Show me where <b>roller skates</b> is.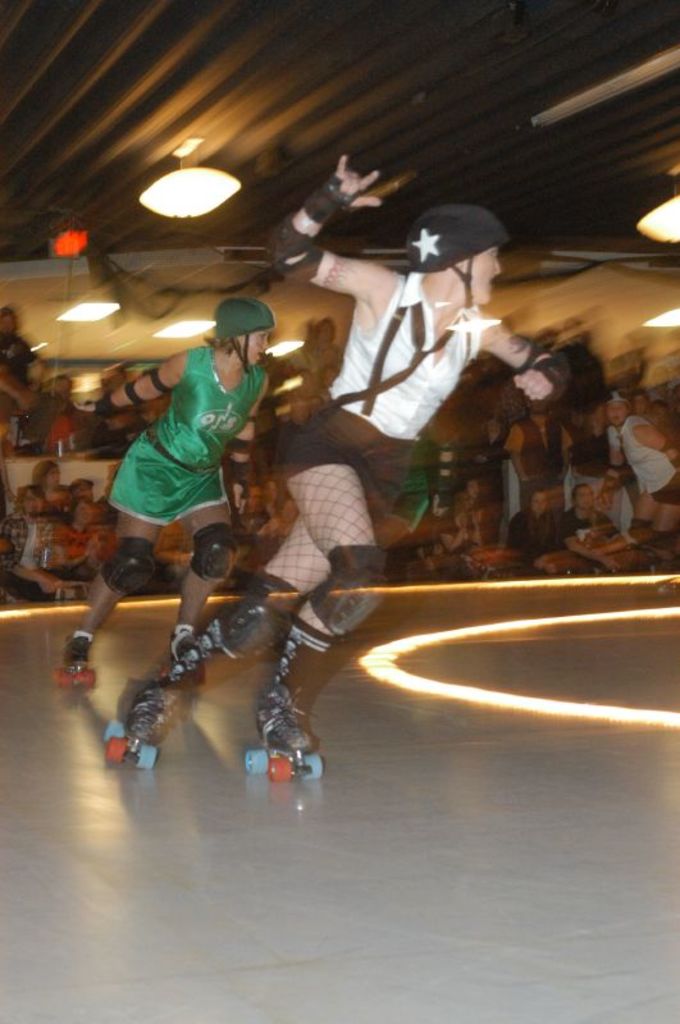
<b>roller skates</b> is at bbox(159, 627, 215, 699).
